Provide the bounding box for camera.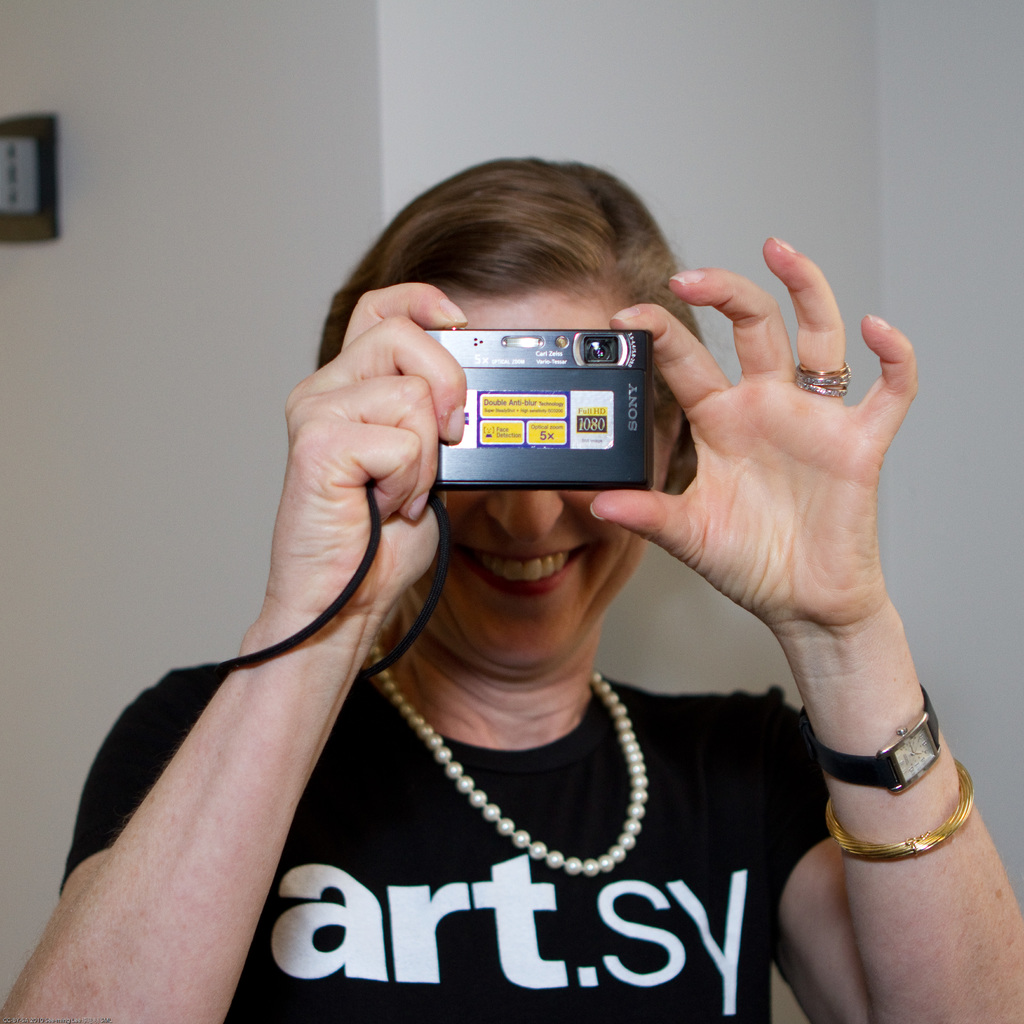
BBox(405, 300, 717, 511).
